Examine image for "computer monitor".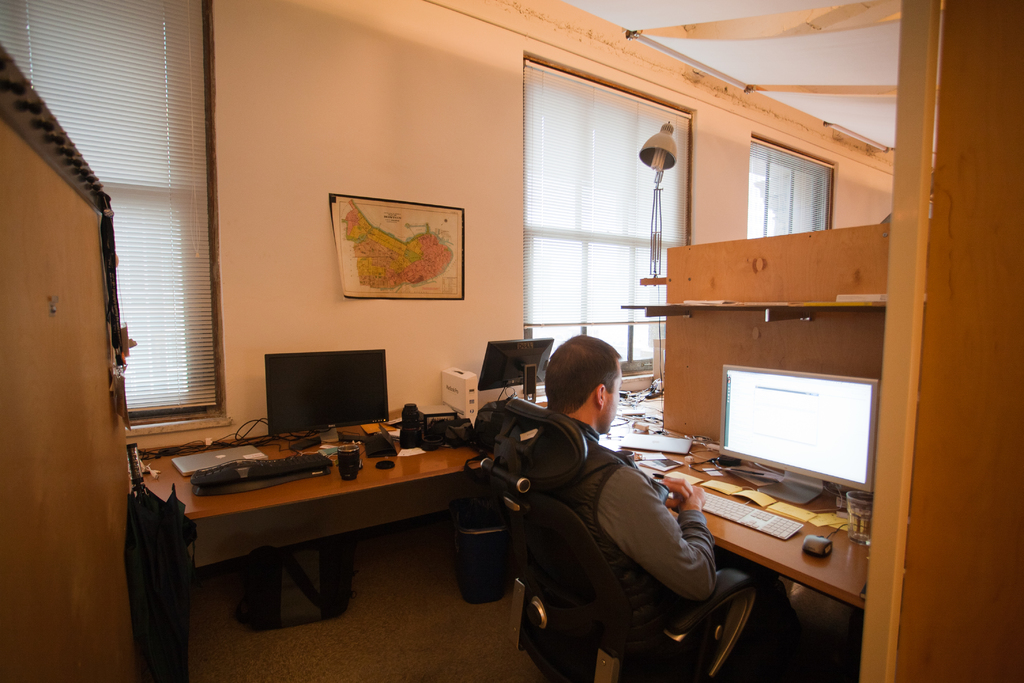
Examination result: 260 343 388 458.
